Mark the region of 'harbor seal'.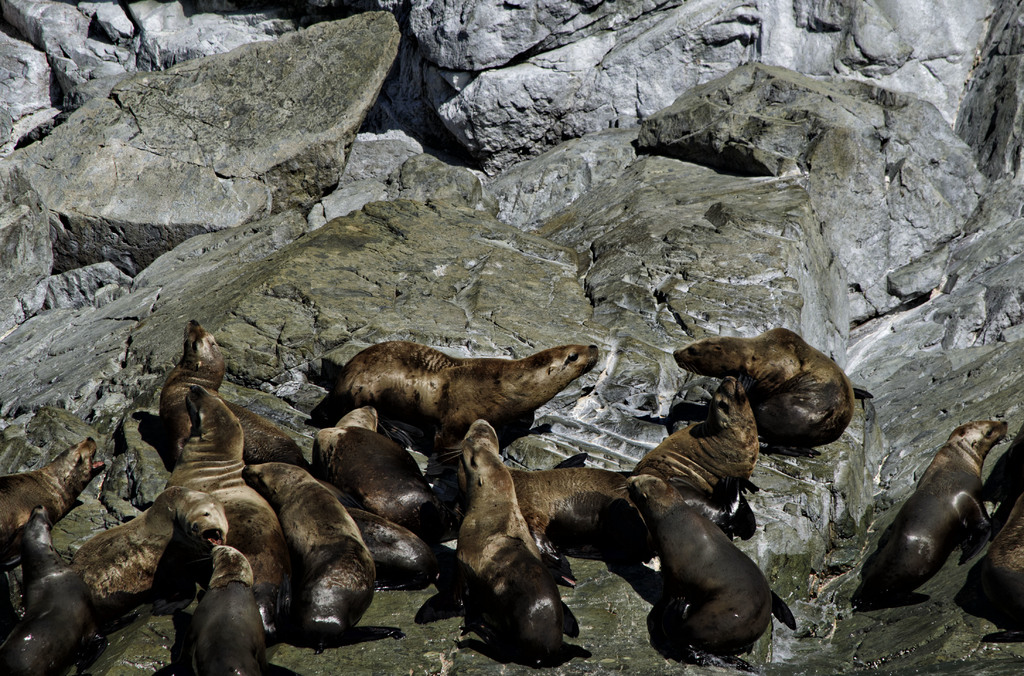
Region: {"left": 625, "top": 477, "right": 801, "bottom": 650}.
